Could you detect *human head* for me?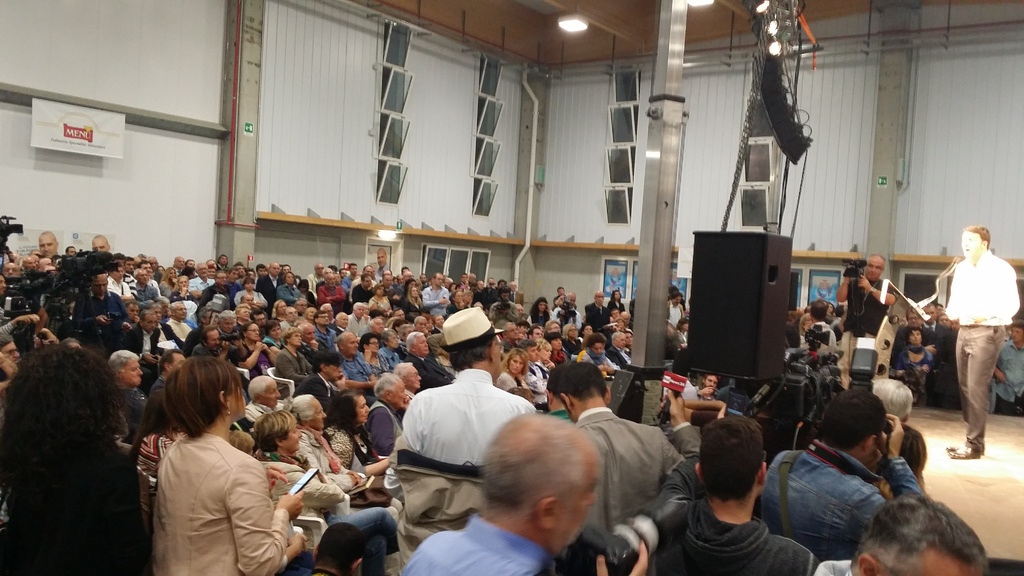
Detection result: bbox=(318, 349, 344, 380).
